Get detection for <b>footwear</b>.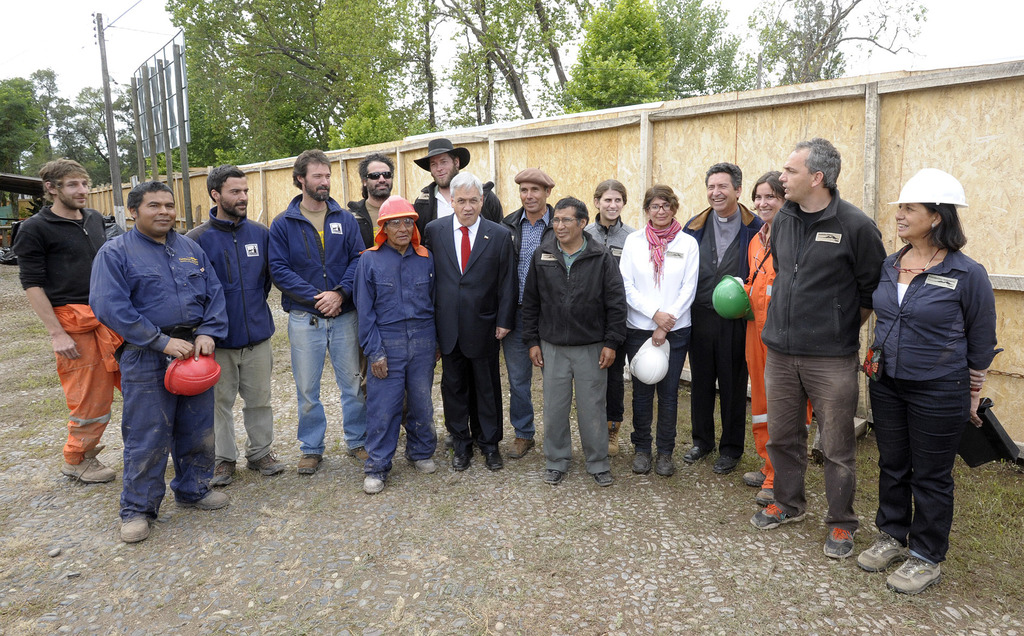
Detection: {"x1": 210, "y1": 458, "x2": 236, "y2": 485}.
